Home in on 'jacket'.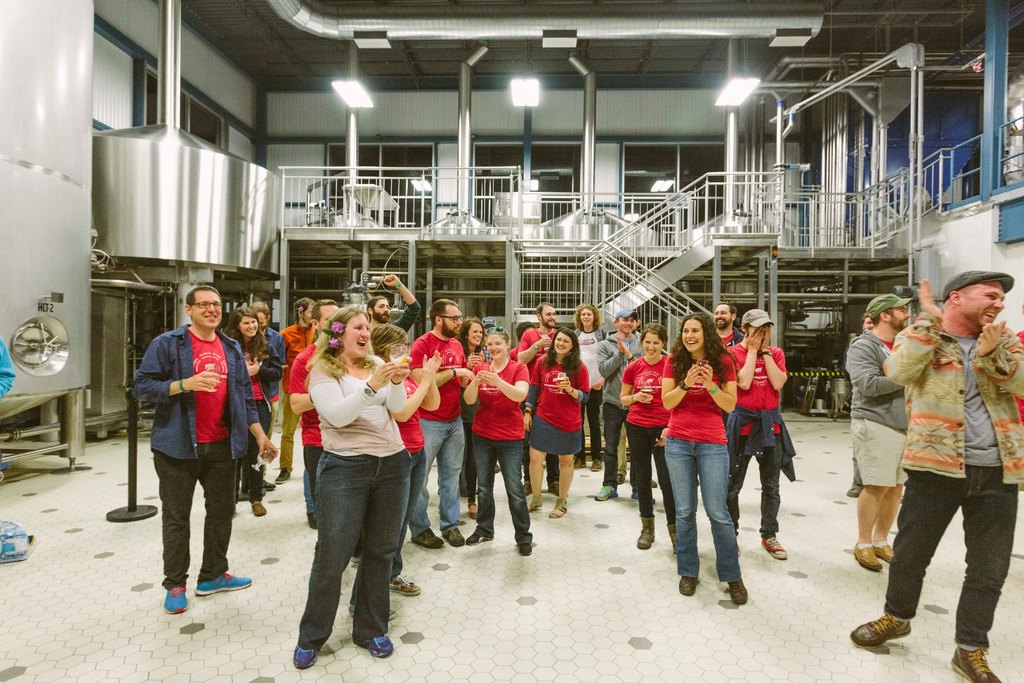
Homed in at pyautogui.locateOnScreen(881, 308, 1023, 484).
